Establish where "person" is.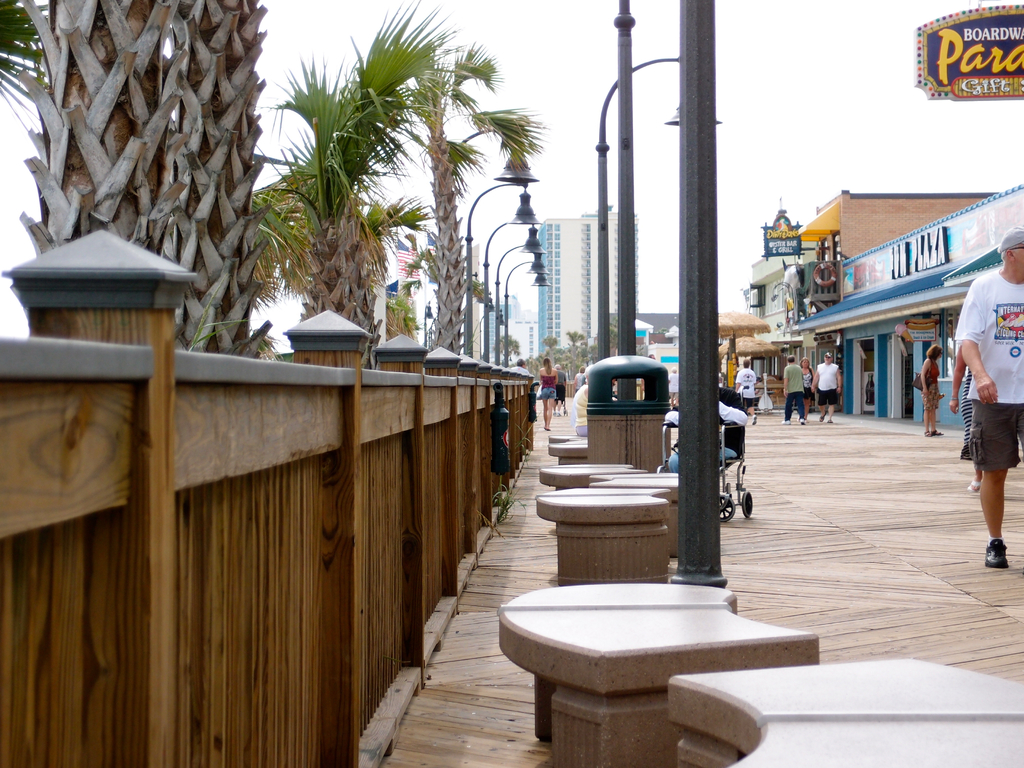
Established at [516,360,538,399].
